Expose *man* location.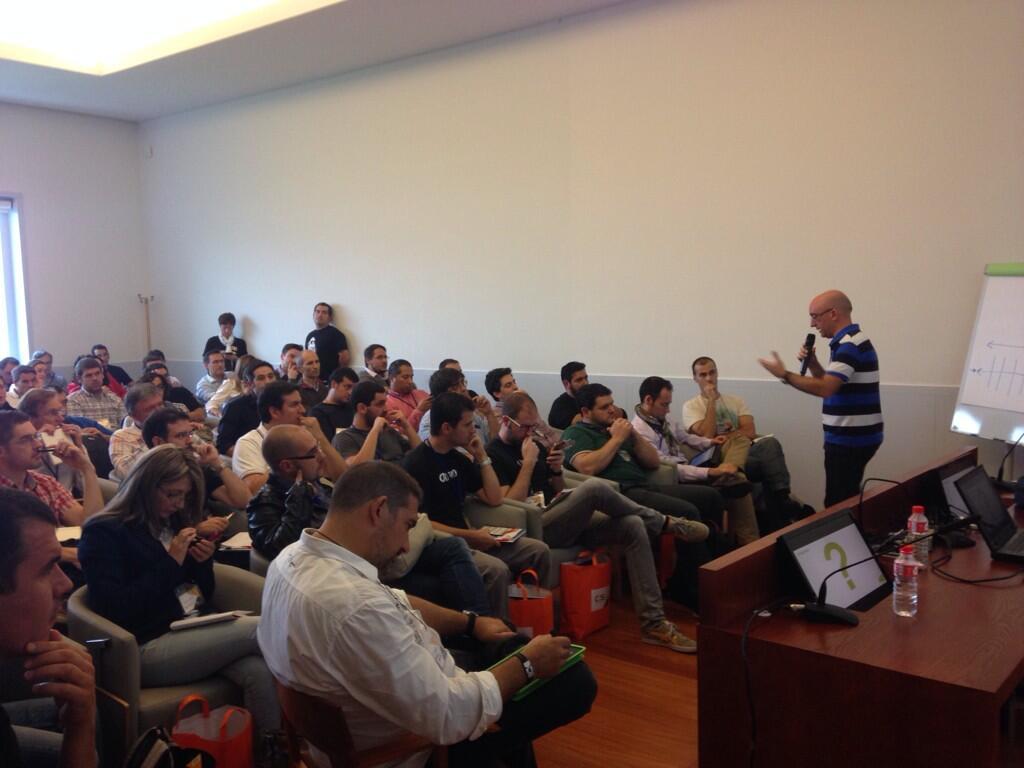
Exposed at detection(193, 310, 256, 383).
